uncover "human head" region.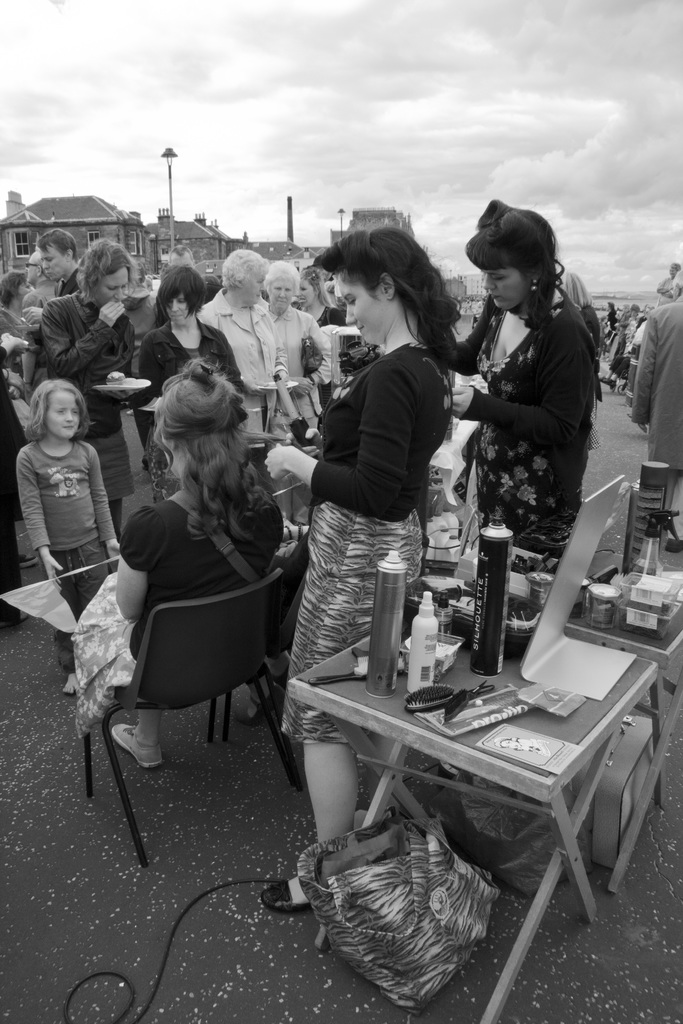
Uncovered: (x1=18, y1=371, x2=87, y2=443).
